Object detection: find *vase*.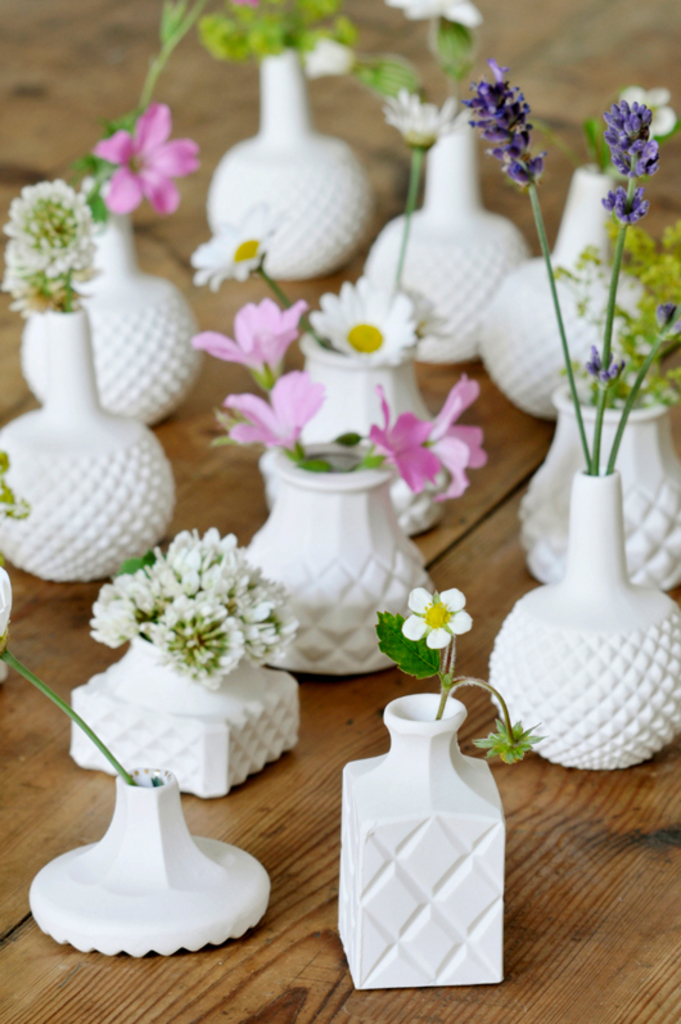
region(239, 434, 441, 676).
